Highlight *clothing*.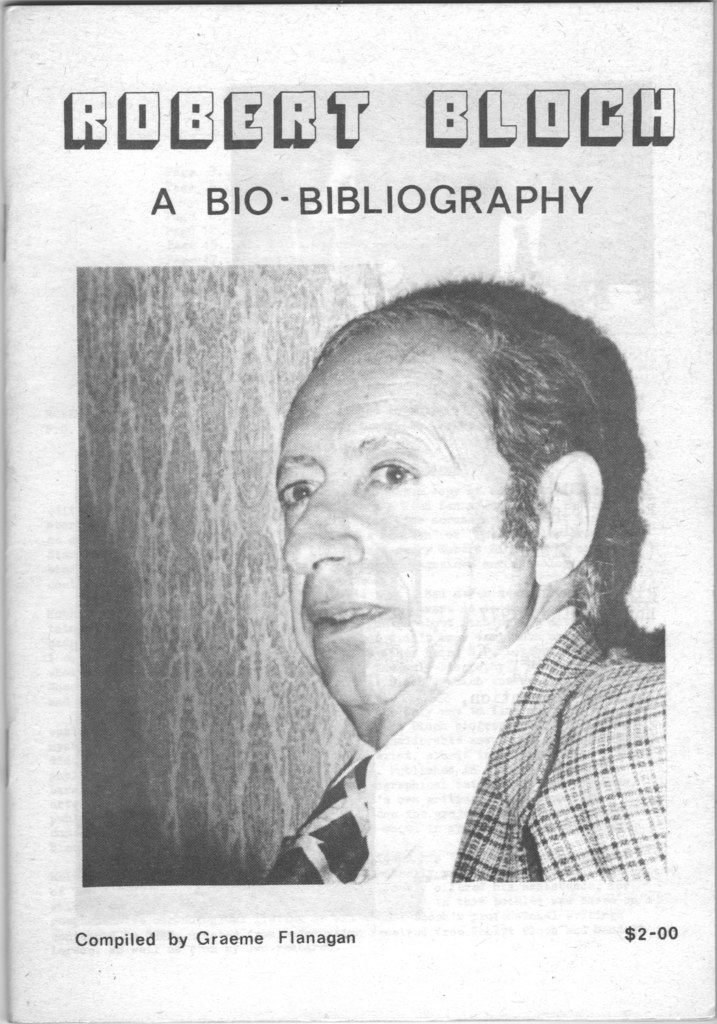
Highlighted region: (left=258, top=597, right=664, bottom=872).
